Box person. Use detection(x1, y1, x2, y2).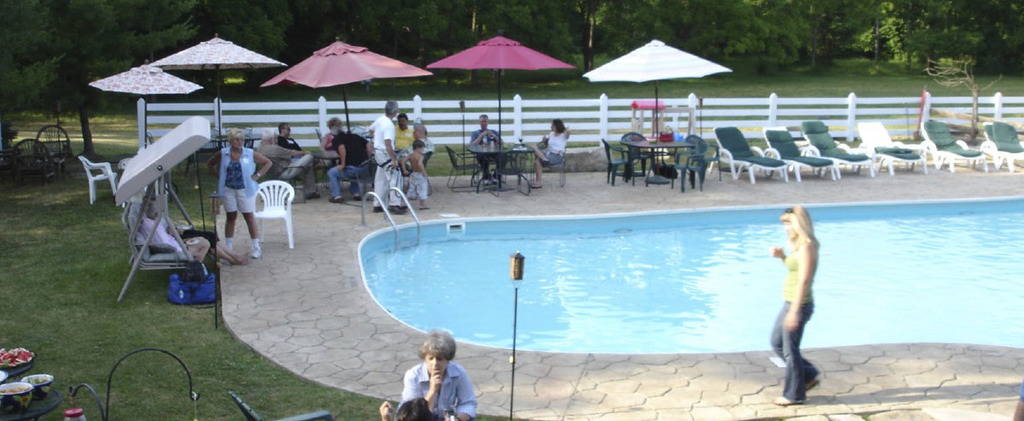
detection(529, 117, 570, 189).
